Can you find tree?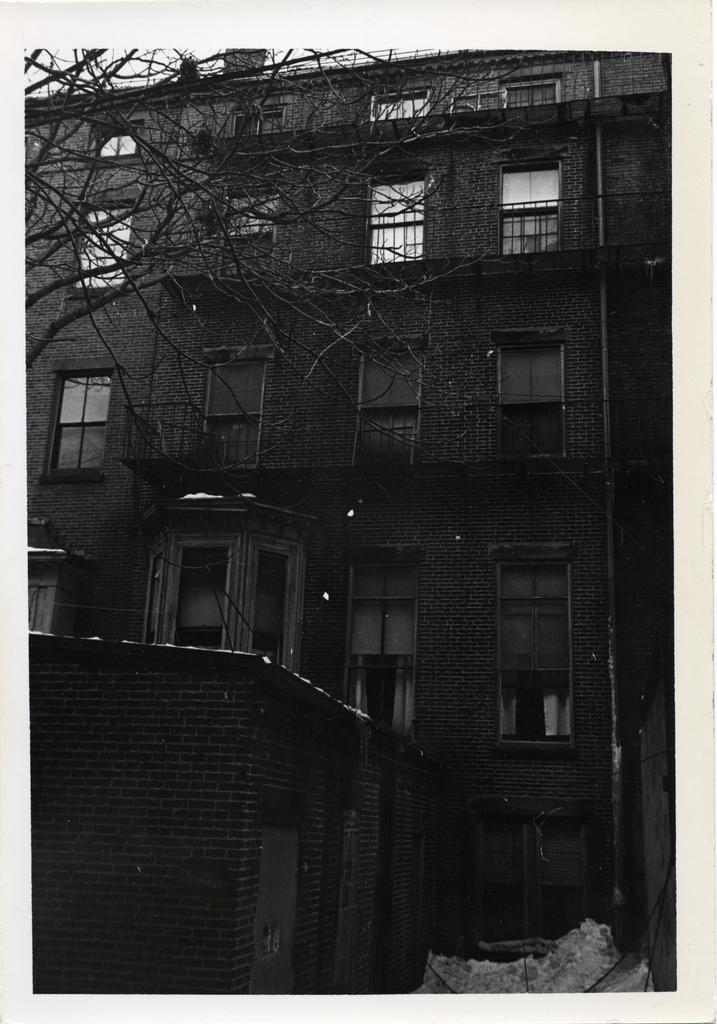
Yes, bounding box: l=24, t=47, r=558, b=657.
